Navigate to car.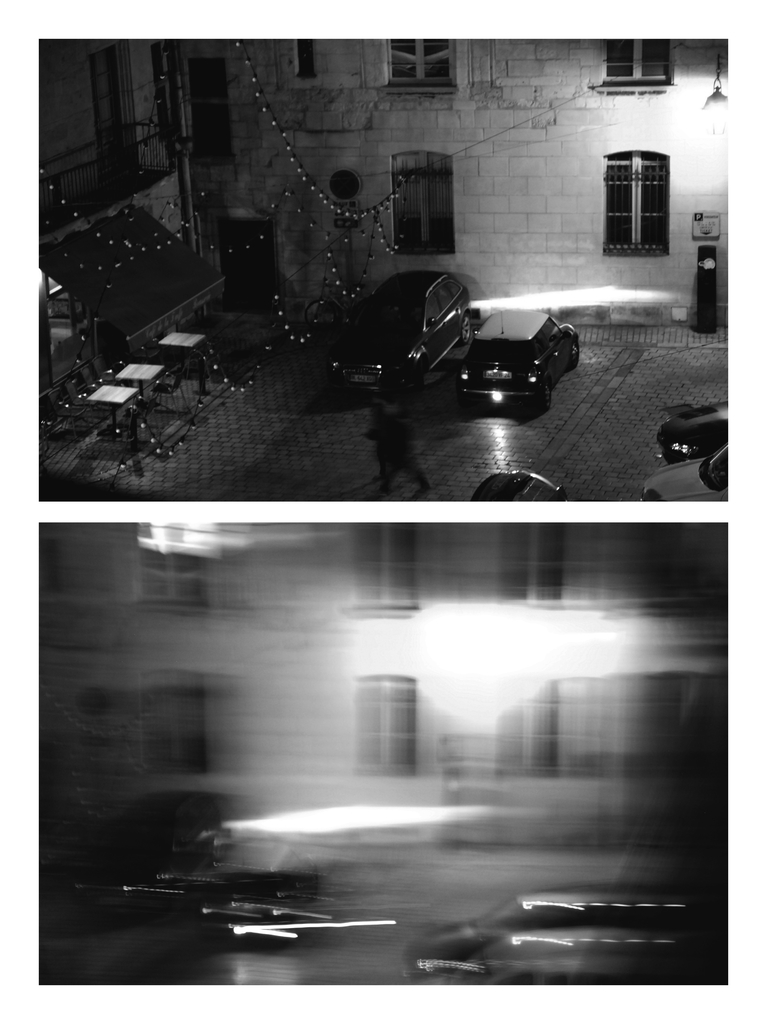
Navigation target: select_region(659, 406, 722, 455).
